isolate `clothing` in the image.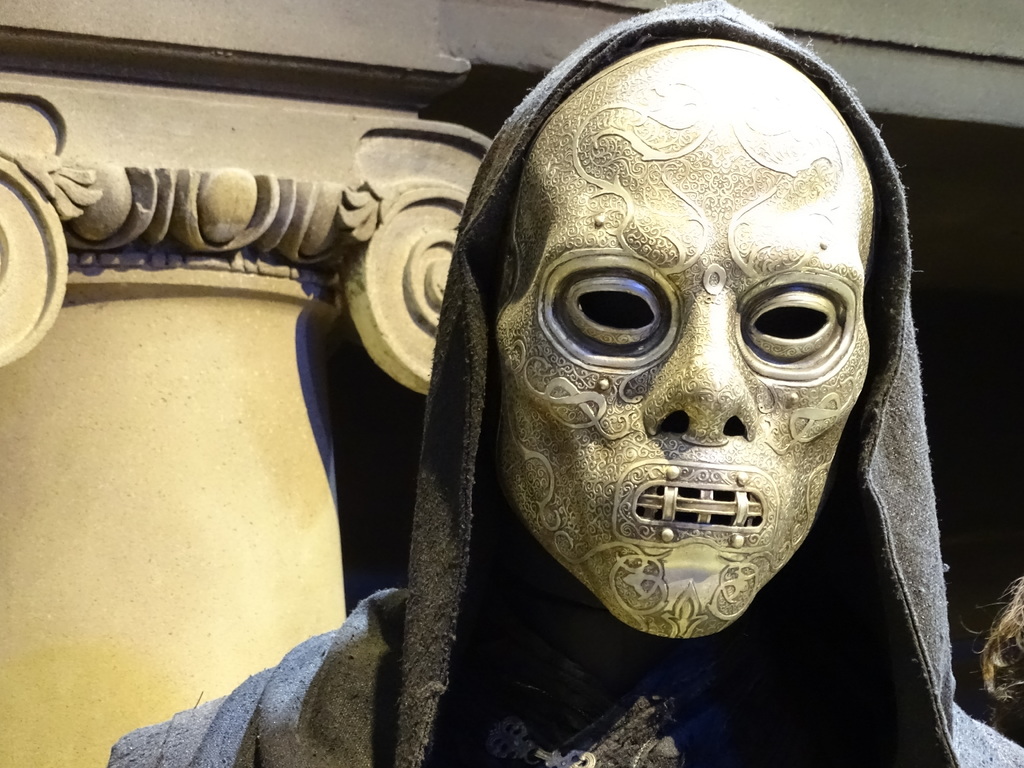
Isolated region: crop(99, 0, 1023, 767).
